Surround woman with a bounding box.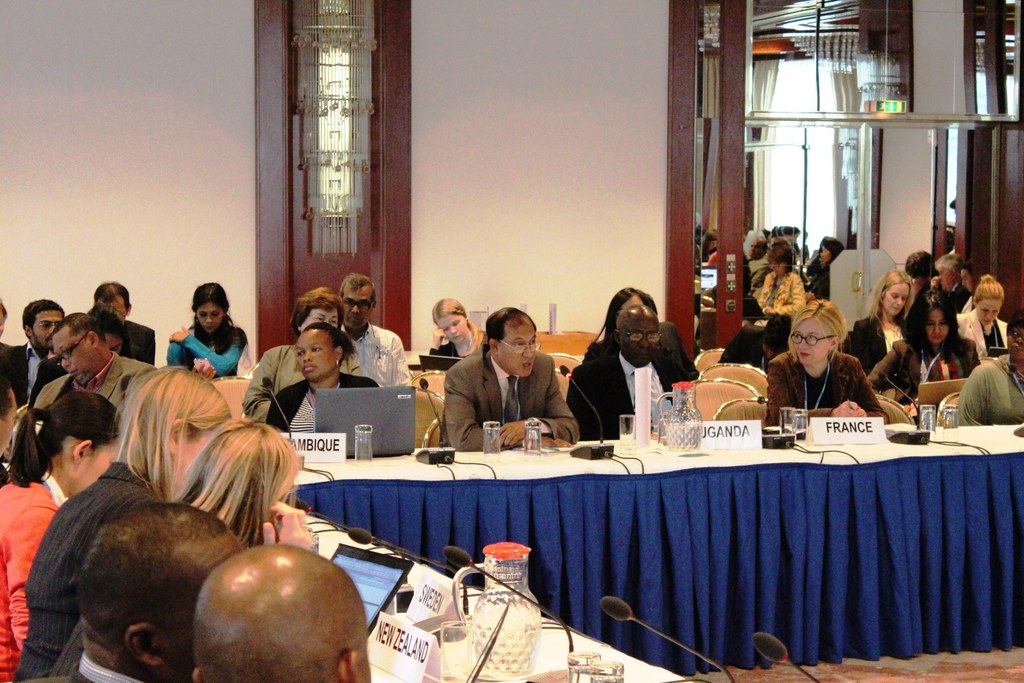
x1=15, y1=367, x2=232, y2=682.
